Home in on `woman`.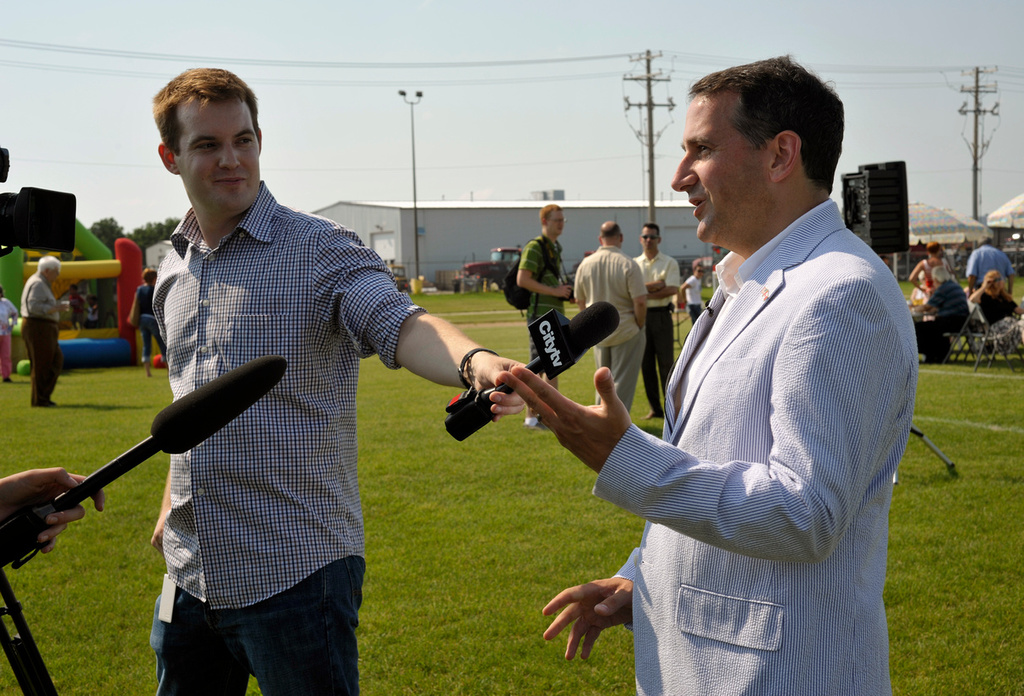
Homed in at detection(680, 261, 705, 327).
